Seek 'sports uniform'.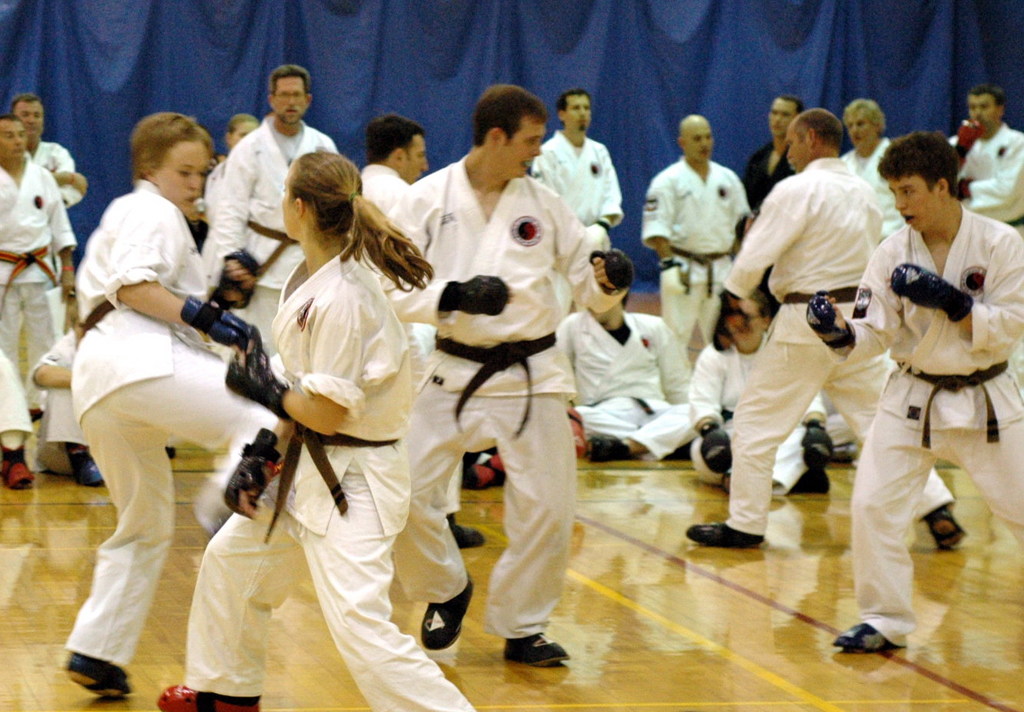
box(378, 139, 611, 639).
